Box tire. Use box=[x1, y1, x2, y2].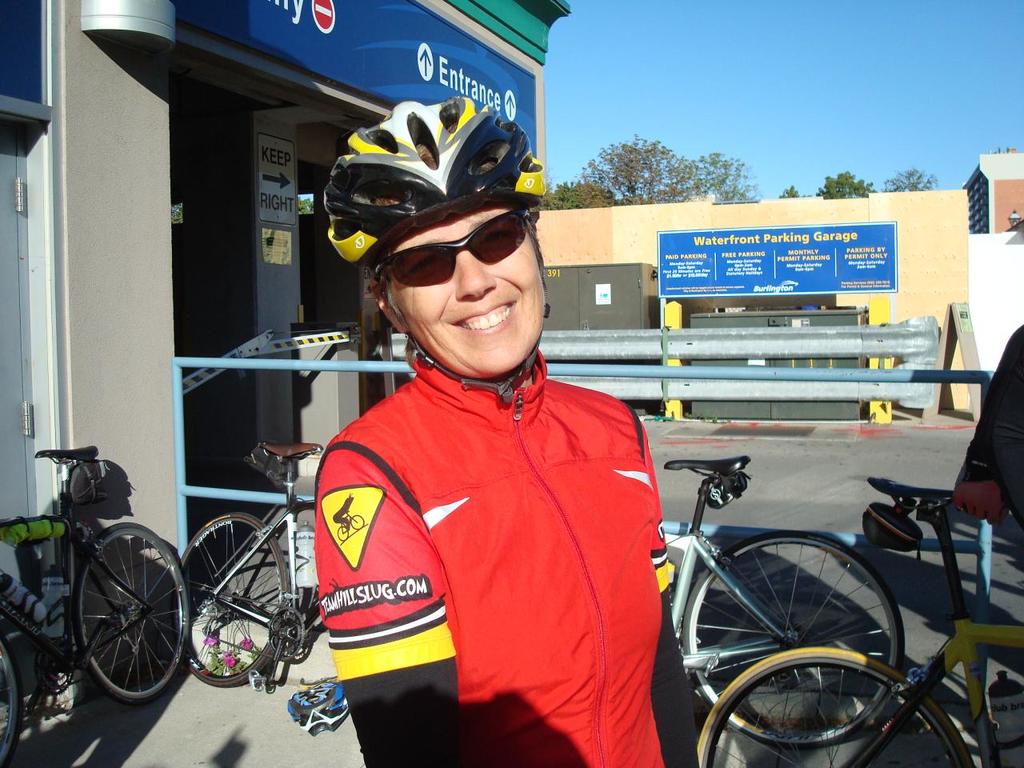
box=[174, 512, 286, 690].
